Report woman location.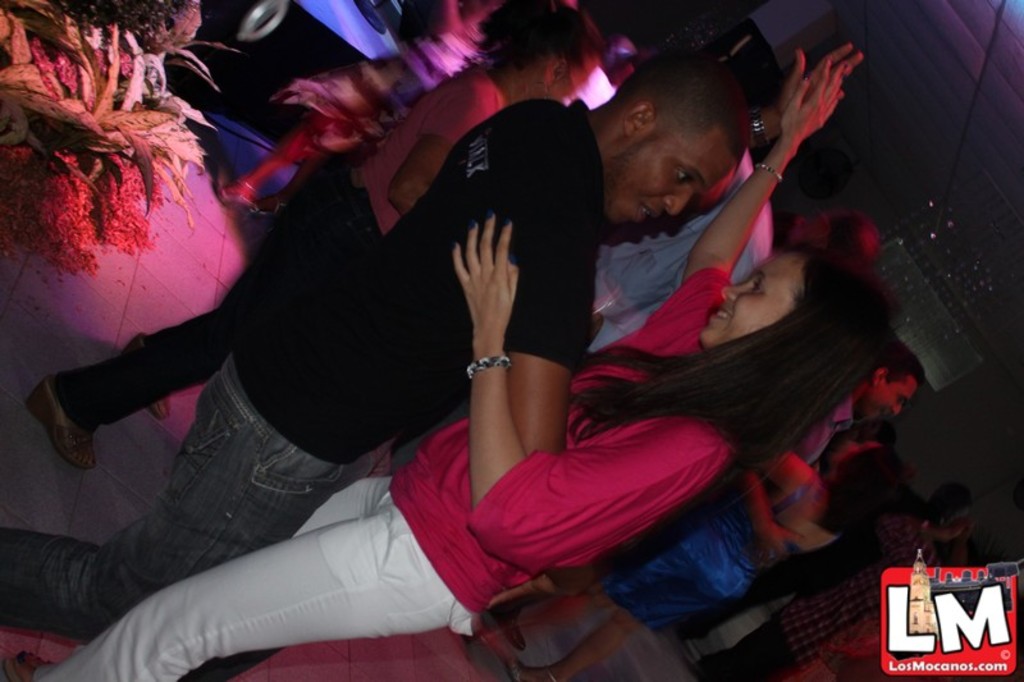
Report: (3,41,887,681).
